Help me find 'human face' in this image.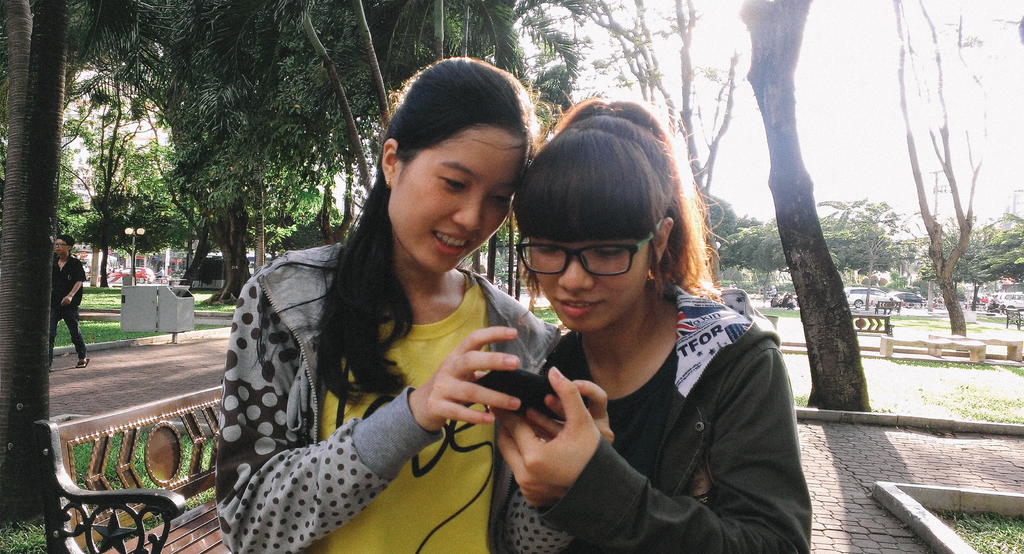
Found it: bbox=[391, 129, 521, 276].
